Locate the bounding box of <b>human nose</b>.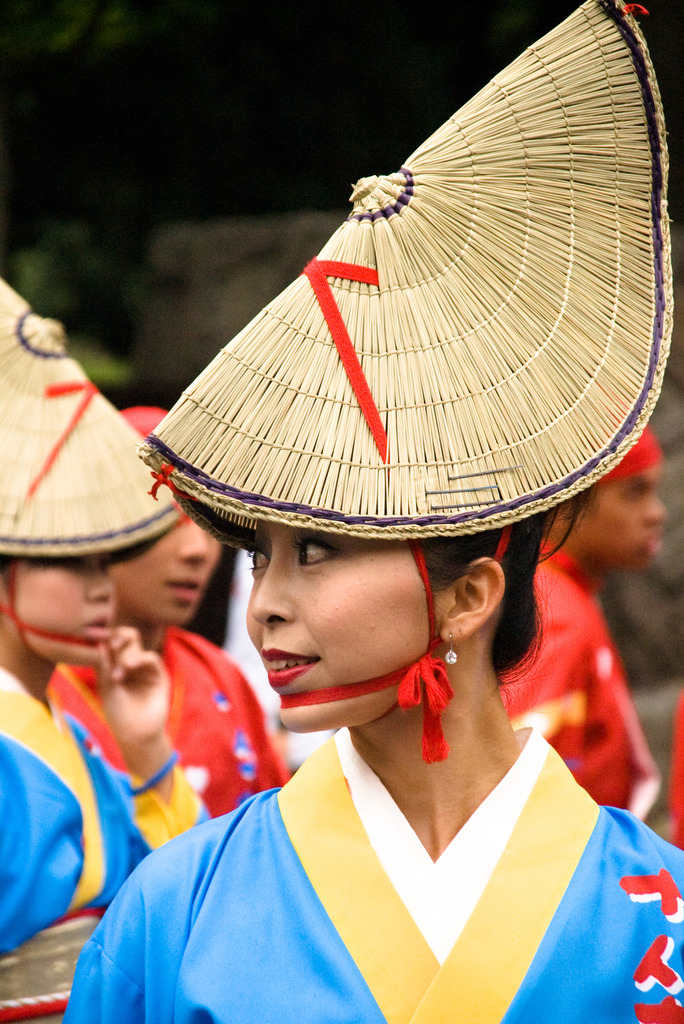
Bounding box: 182:515:205:559.
